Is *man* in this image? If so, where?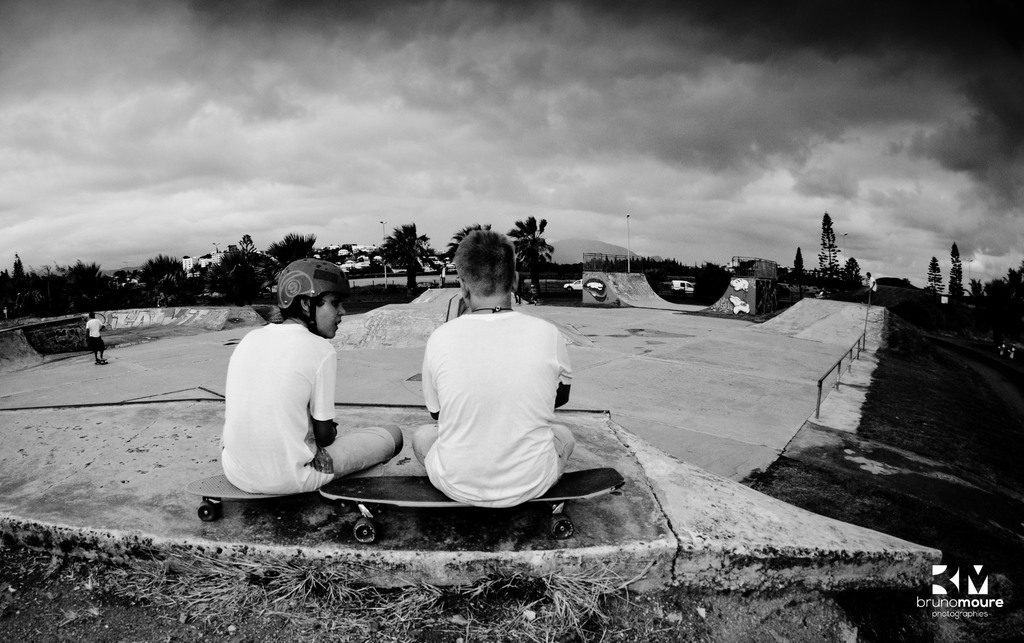
Yes, at detection(90, 310, 113, 360).
